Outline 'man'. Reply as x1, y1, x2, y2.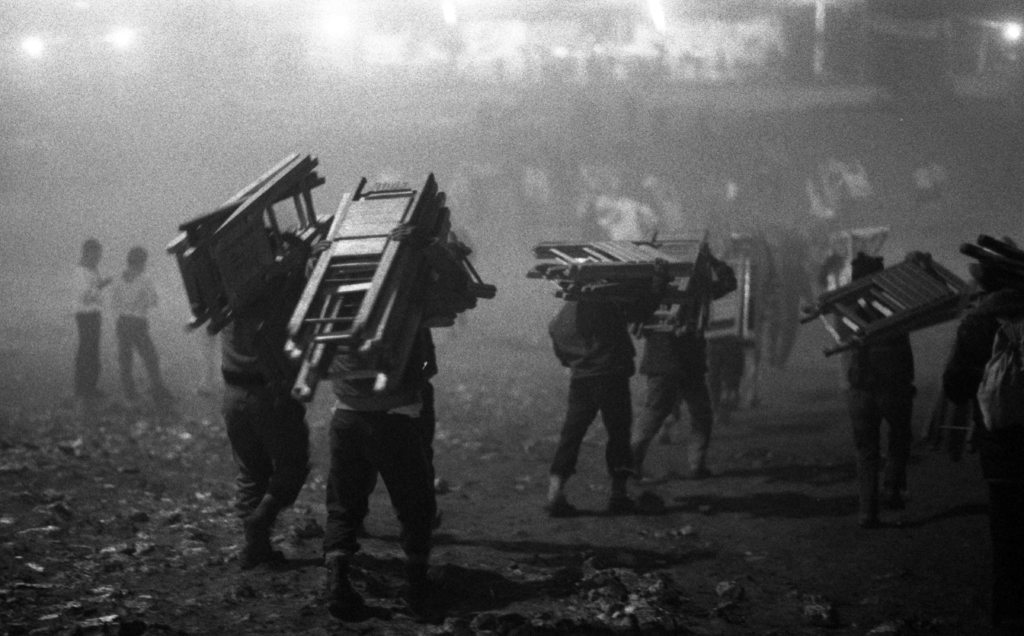
548, 265, 665, 520.
